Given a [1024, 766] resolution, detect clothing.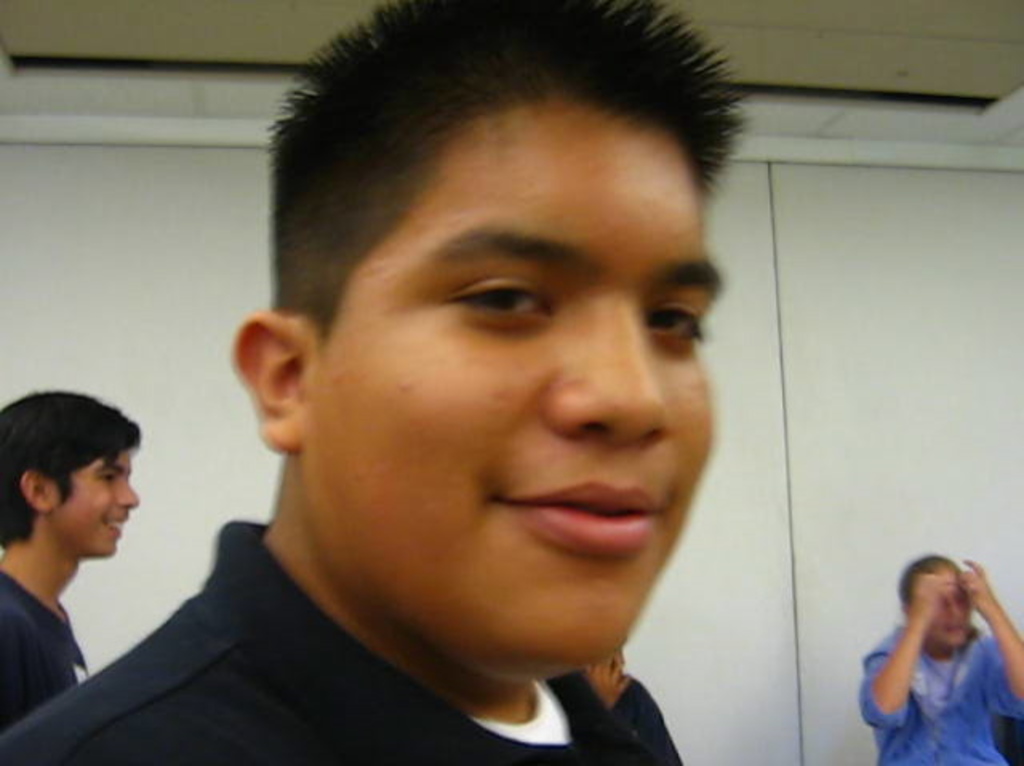
bbox(864, 590, 1016, 758).
